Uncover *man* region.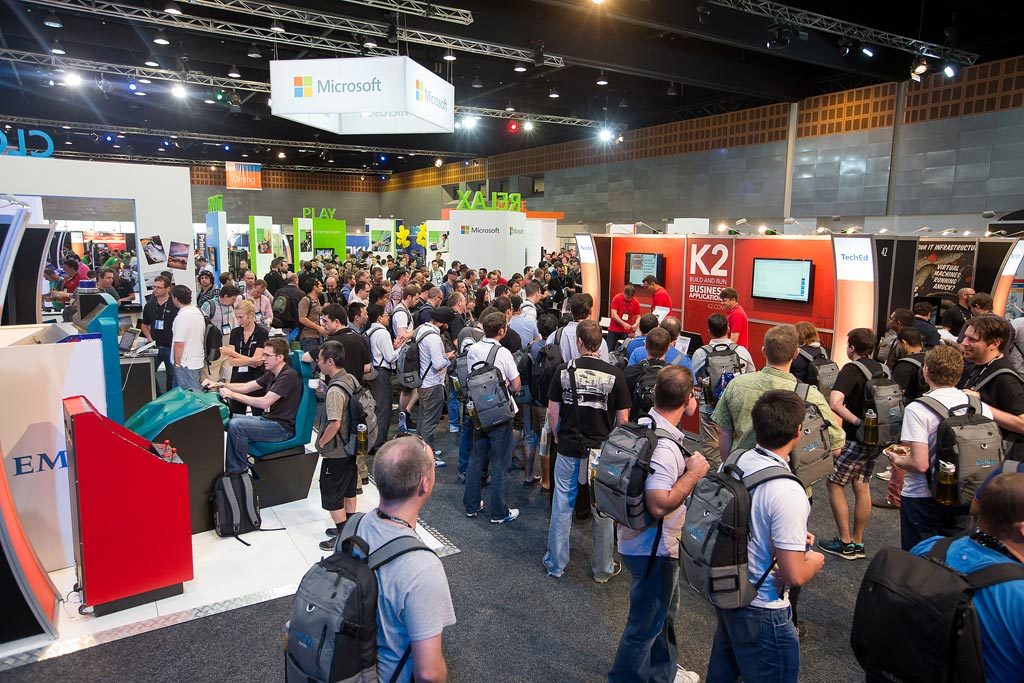
Uncovered: {"x1": 910, "y1": 302, "x2": 941, "y2": 351}.
